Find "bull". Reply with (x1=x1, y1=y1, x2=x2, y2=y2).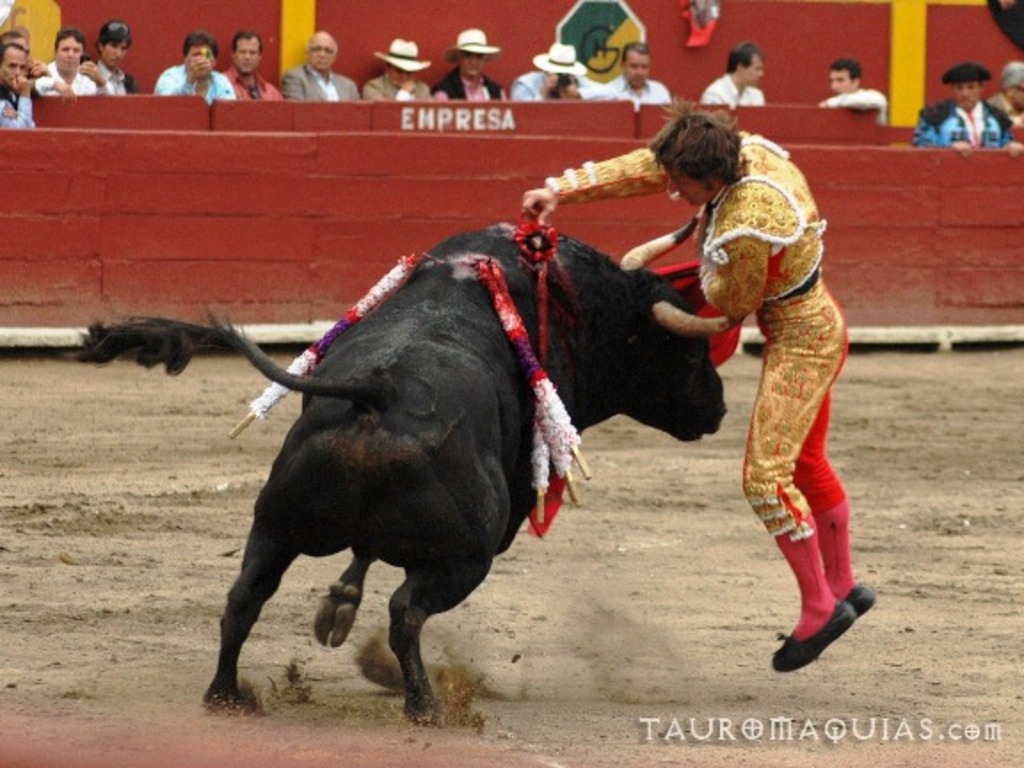
(x1=55, y1=220, x2=740, y2=720).
